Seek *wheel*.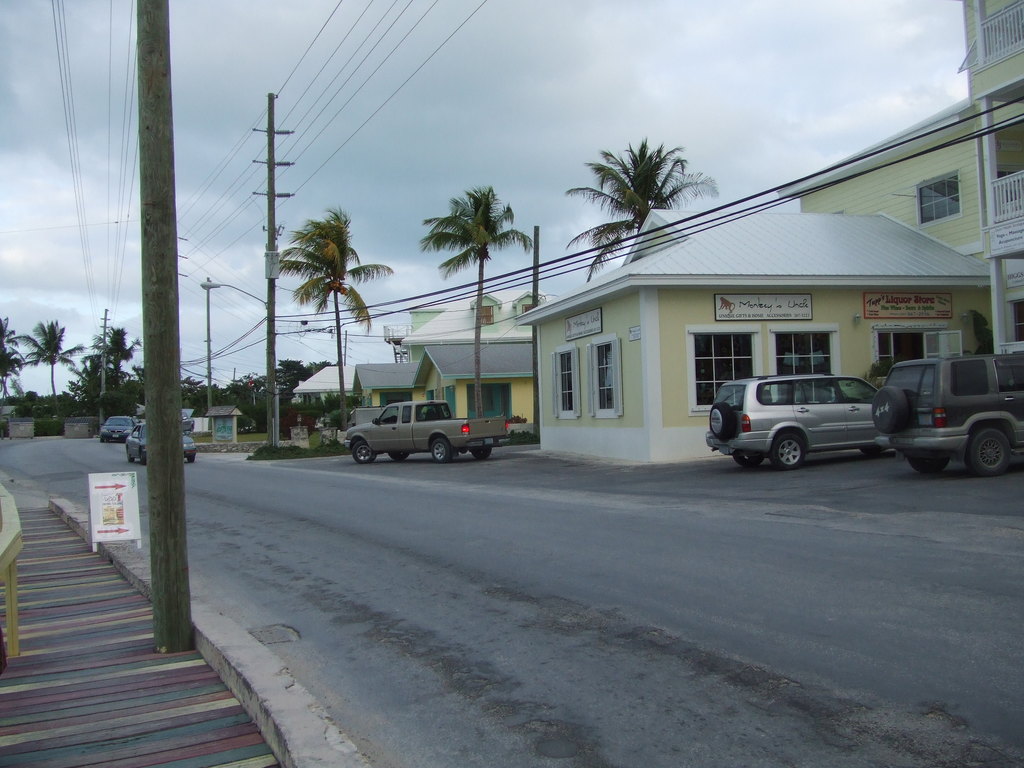
l=188, t=455, r=196, b=463.
